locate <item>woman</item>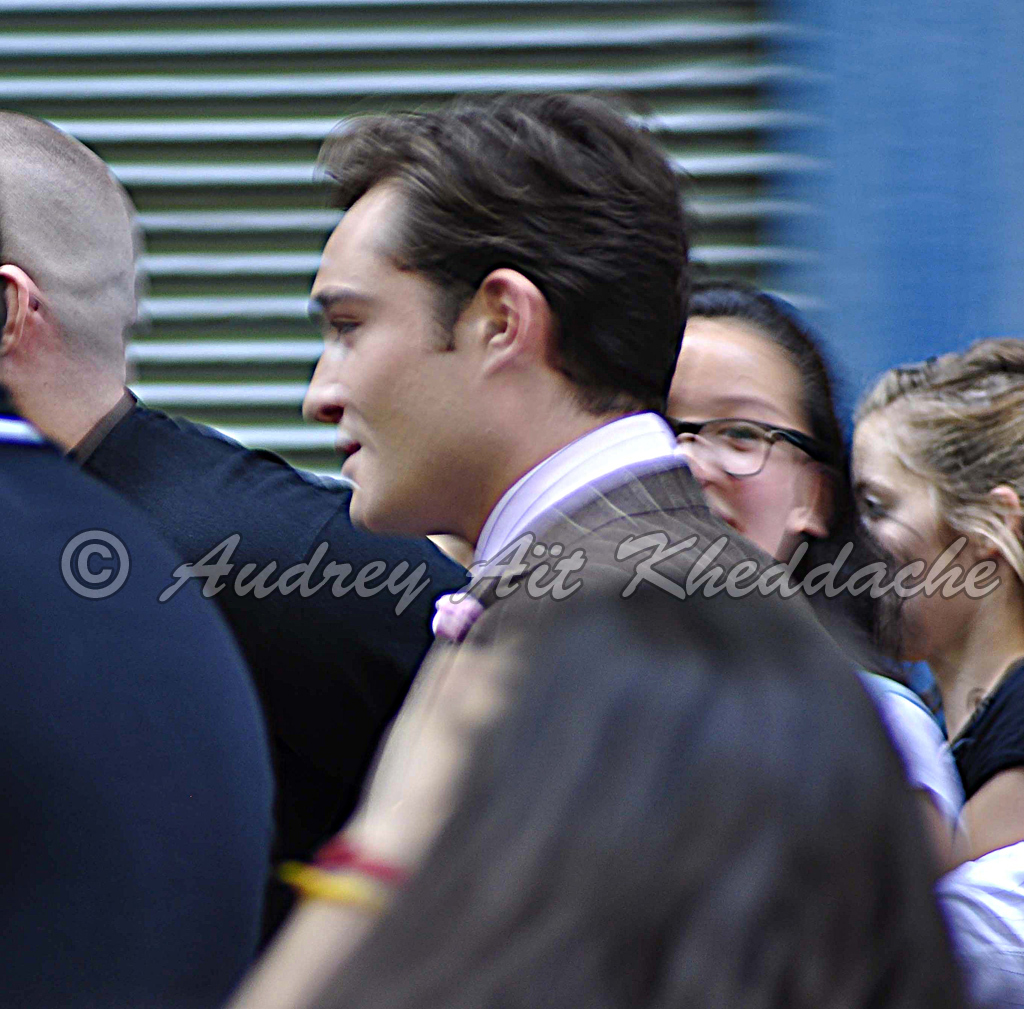
bbox(649, 275, 960, 875)
